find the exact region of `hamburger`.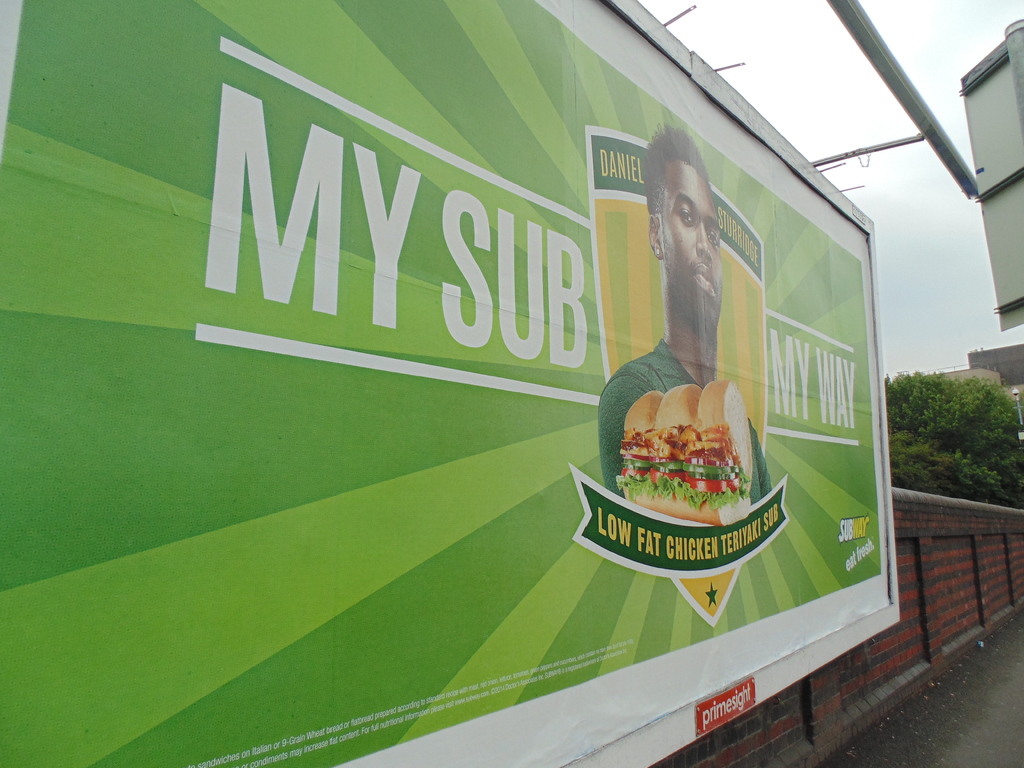
Exact region: (623, 380, 754, 525).
